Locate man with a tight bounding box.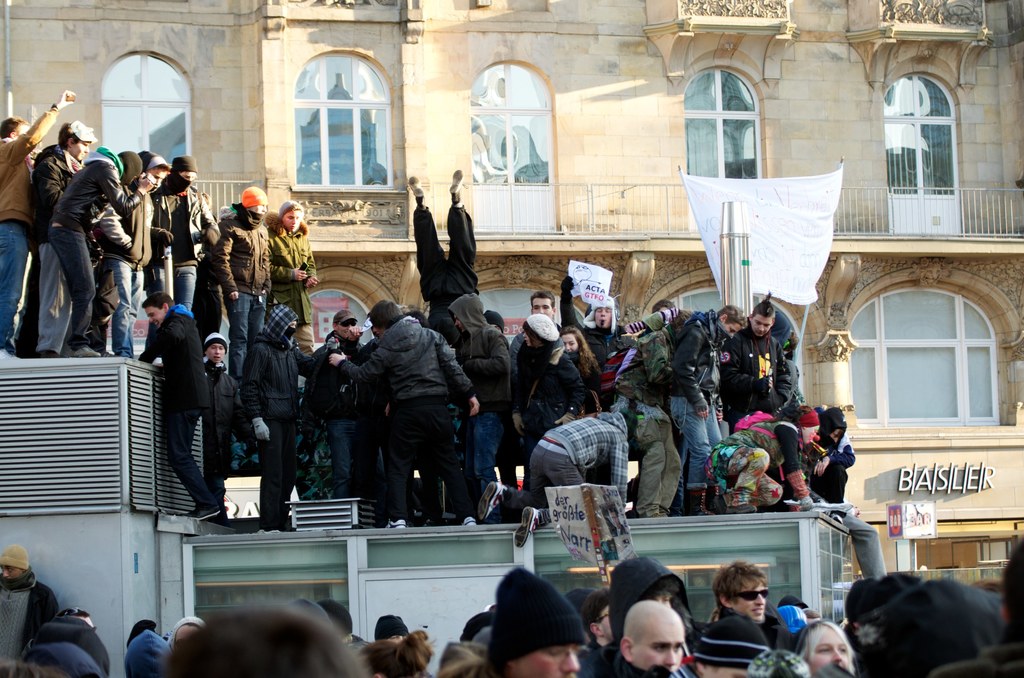
x1=510, y1=289, x2=564, y2=484.
